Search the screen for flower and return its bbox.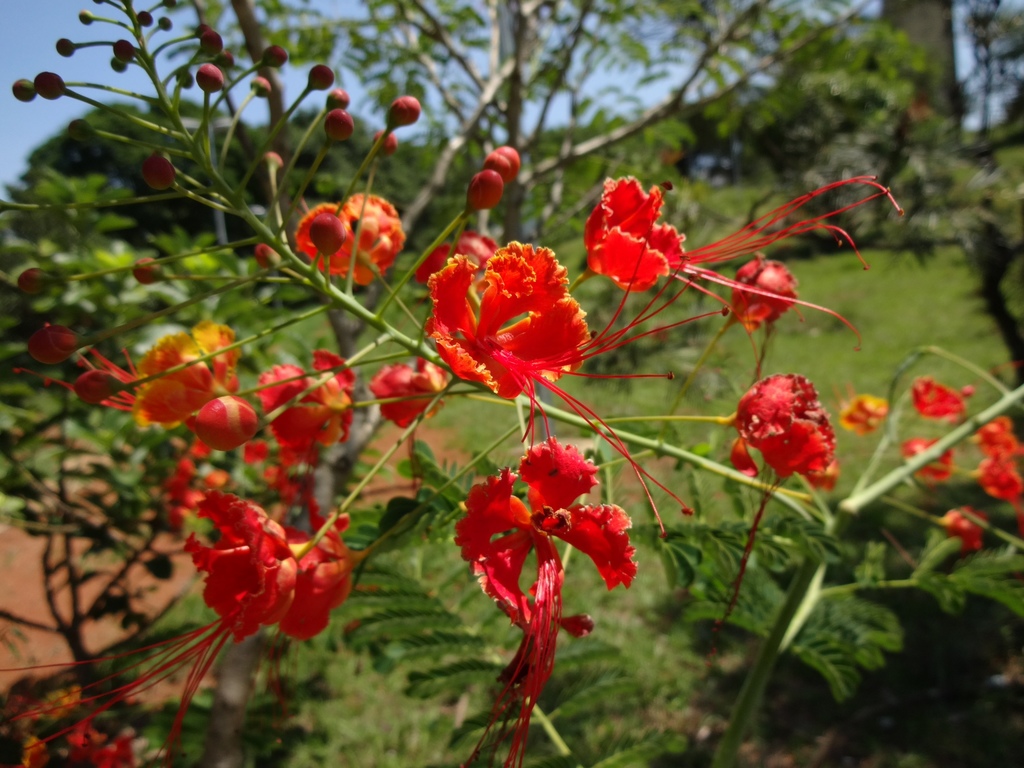
Found: bbox=(308, 62, 332, 94).
